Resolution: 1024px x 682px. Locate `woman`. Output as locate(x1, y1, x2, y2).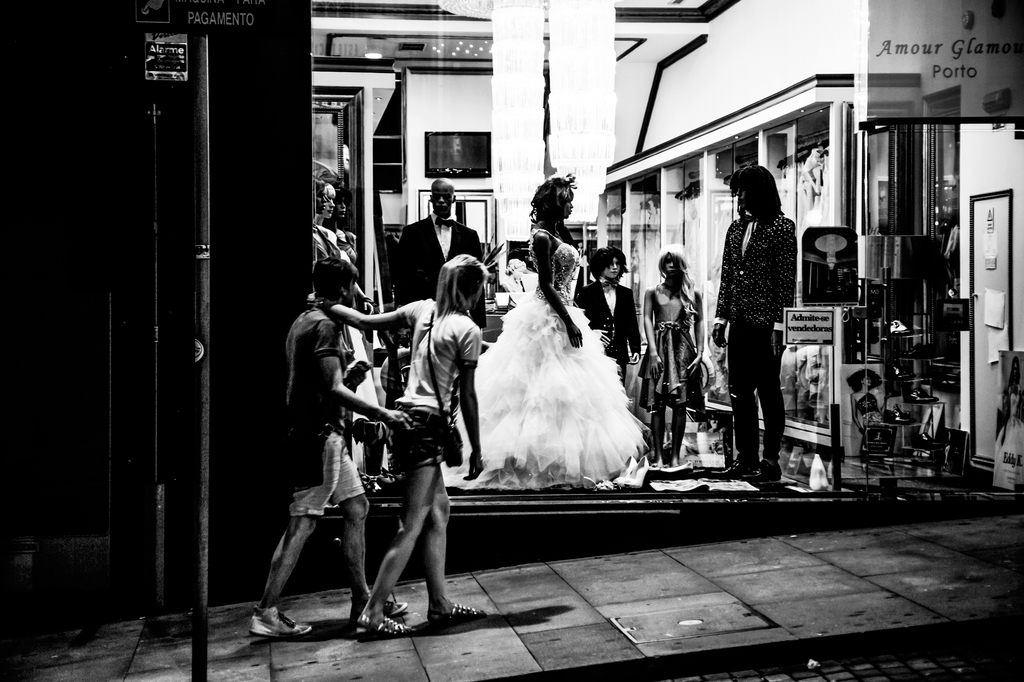
locate(306, 248, 492, 640).
